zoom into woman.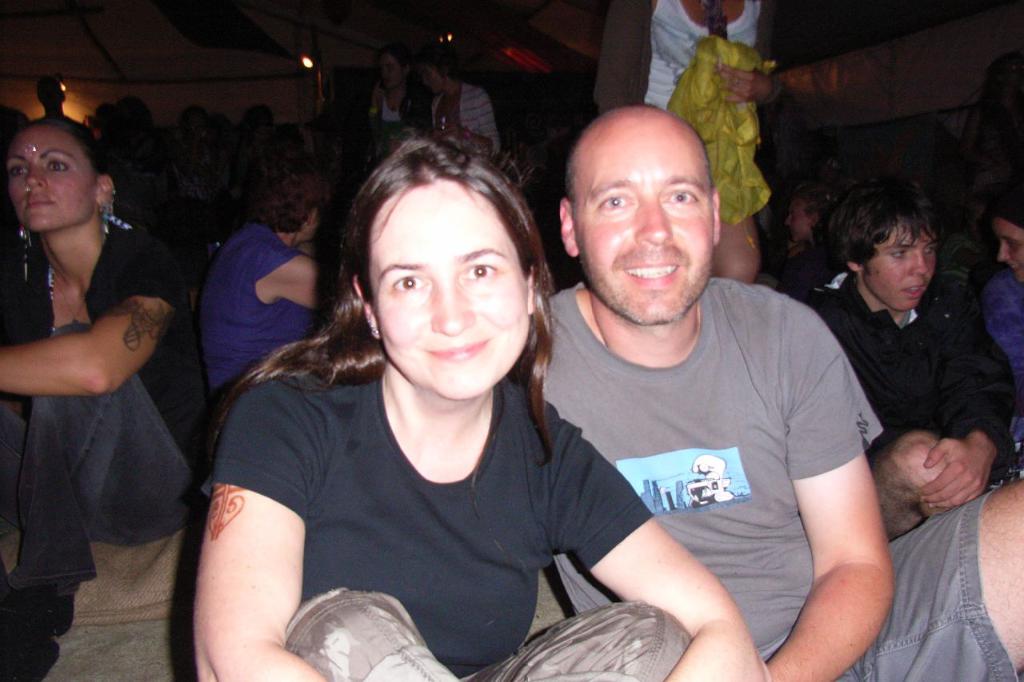
Zoom target: {"left": 407, "top": 38, "right": 507, "bottom": 162}.
